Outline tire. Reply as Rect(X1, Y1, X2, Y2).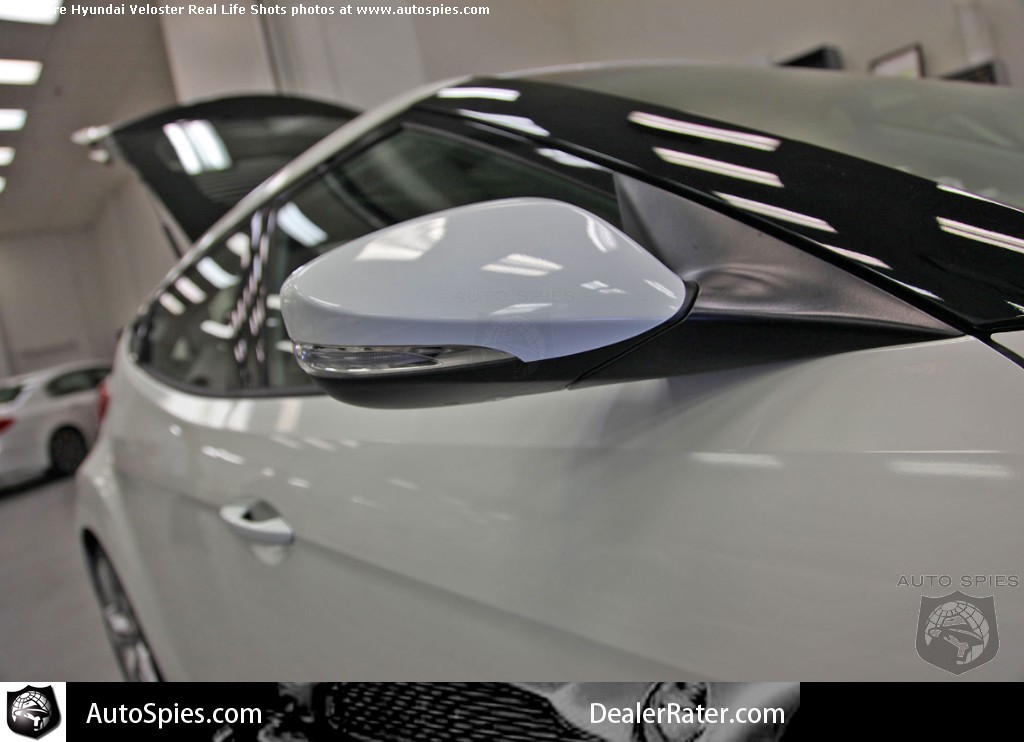
Rect(55, 428, 87, 474).
